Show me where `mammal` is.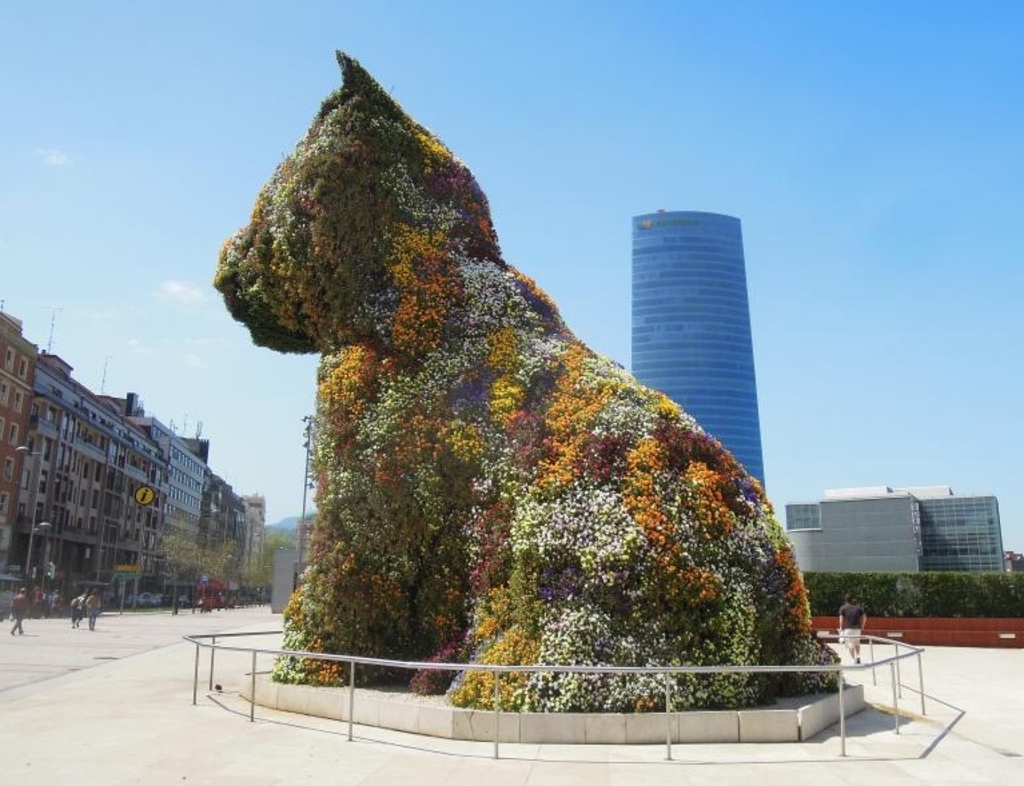
`mammal` is at {"x1": 207, "y1": 79, "x2": 820, "y2": 706}.
